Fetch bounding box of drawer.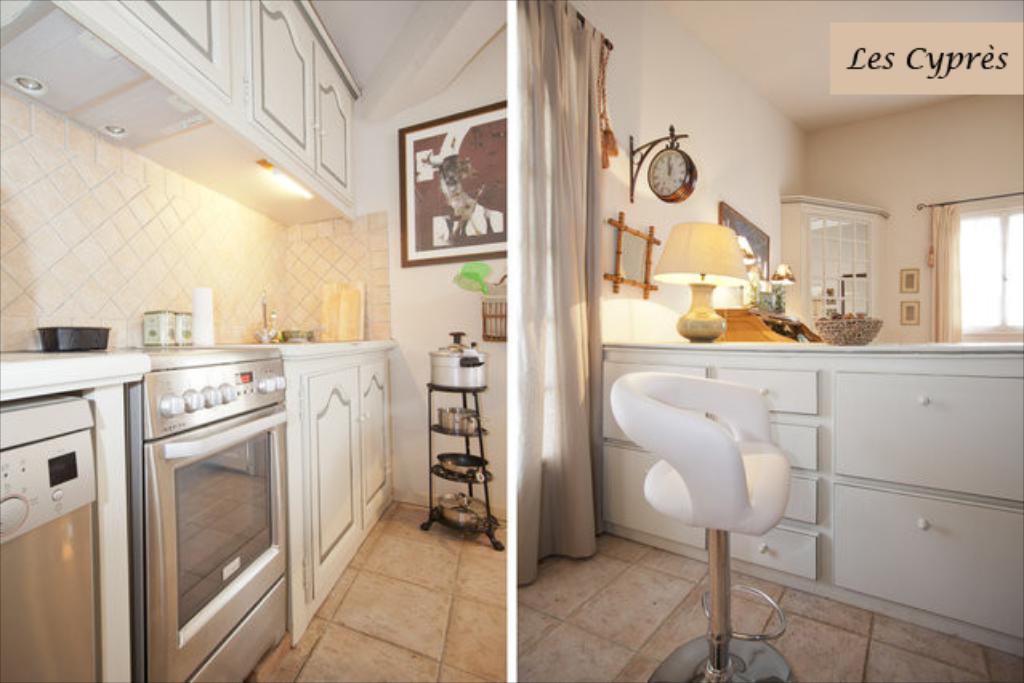
Bbox: (left=835, top=484, right=1022, bottom=640).
